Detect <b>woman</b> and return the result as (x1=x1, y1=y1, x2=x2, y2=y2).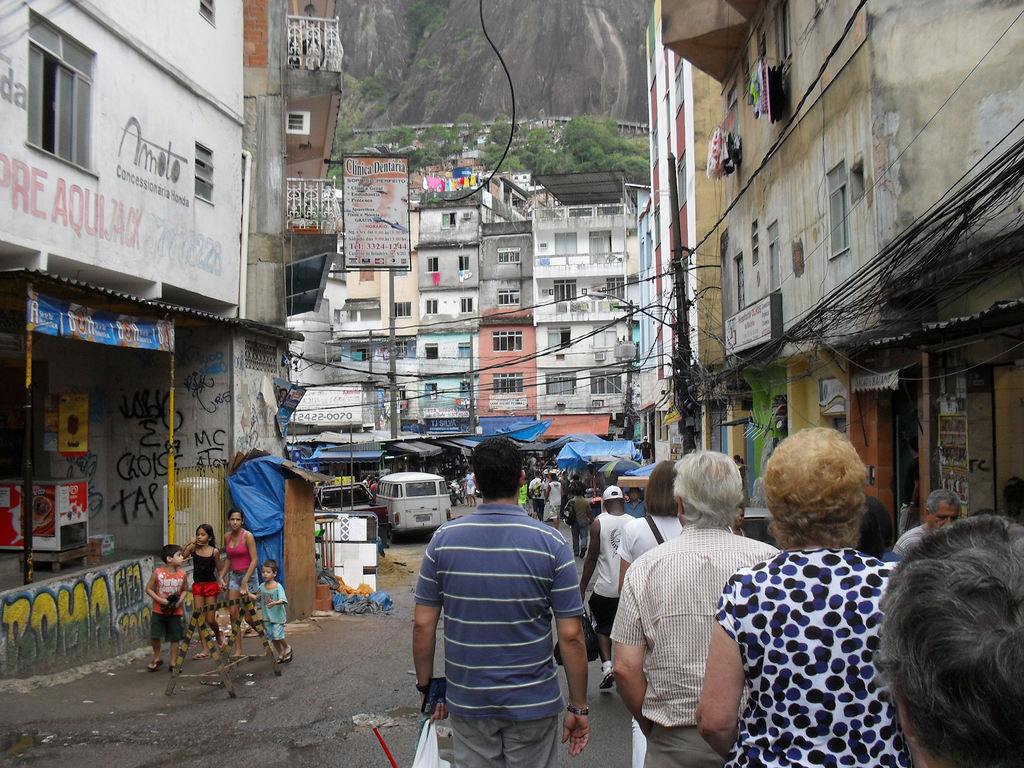
(x1=223, y1=506, x2=260, y2=638).
